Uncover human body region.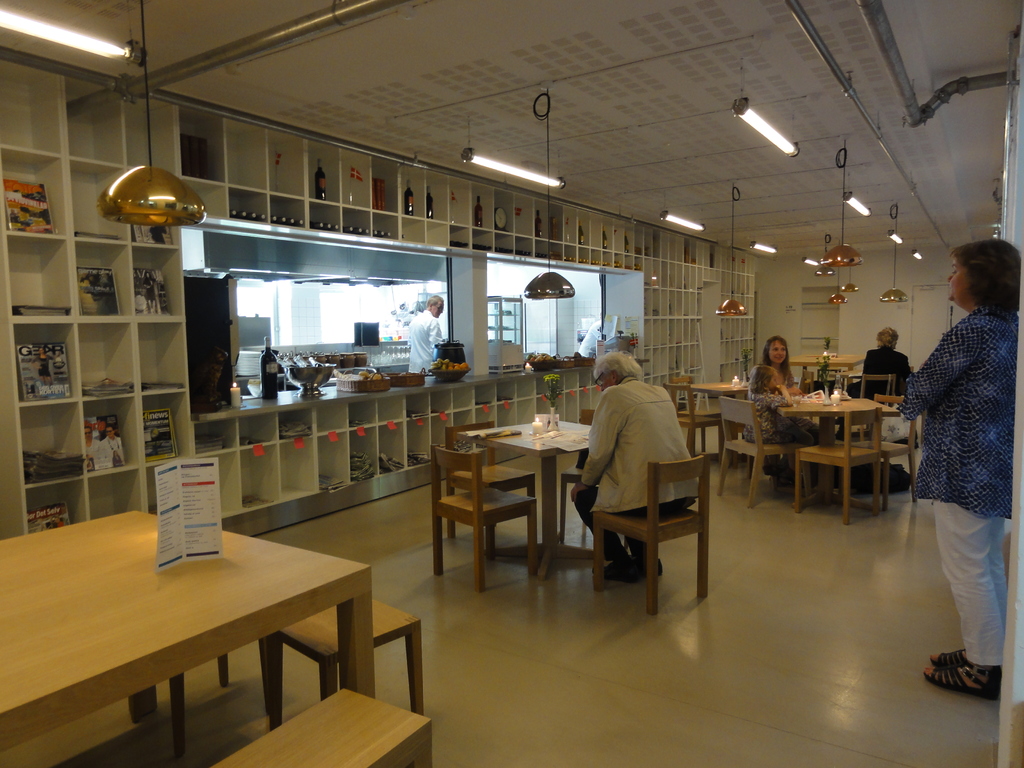
Uncovered: locate(847, 349, 908, 404).
